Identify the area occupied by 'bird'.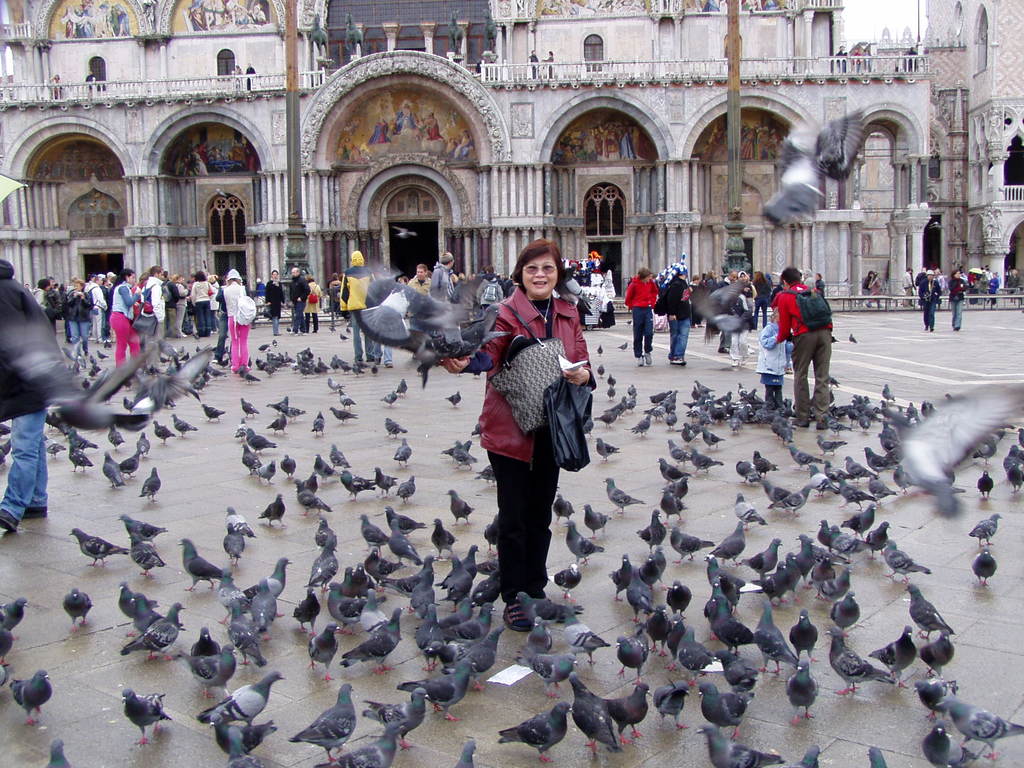
Area: detection(380, 422, 404, 438).
